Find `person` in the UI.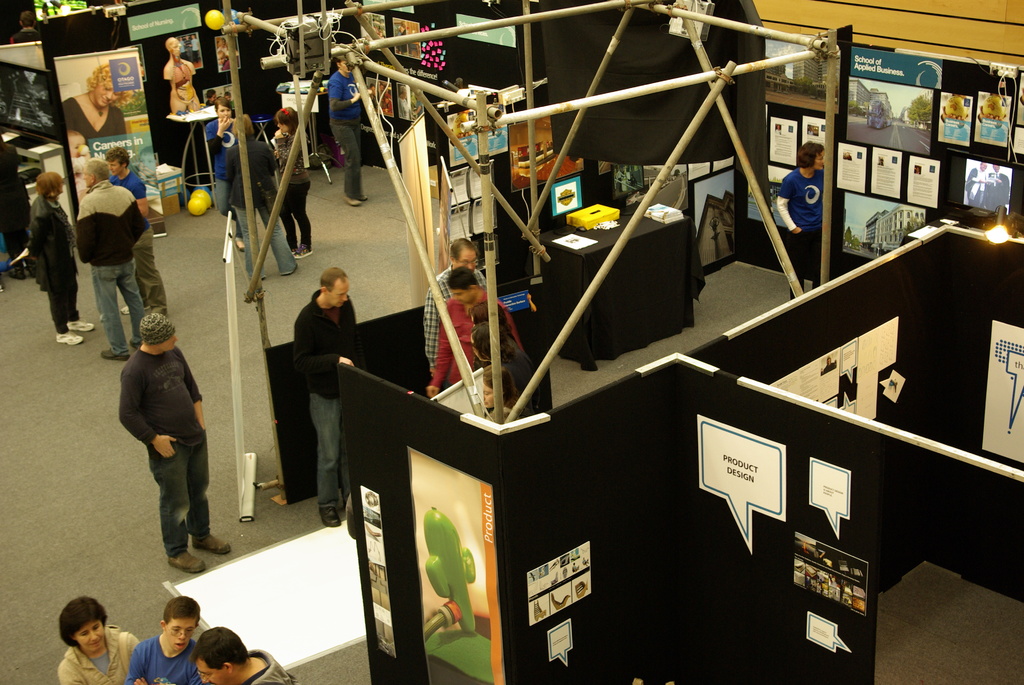
UI element at (323, 52, 376, 213).
